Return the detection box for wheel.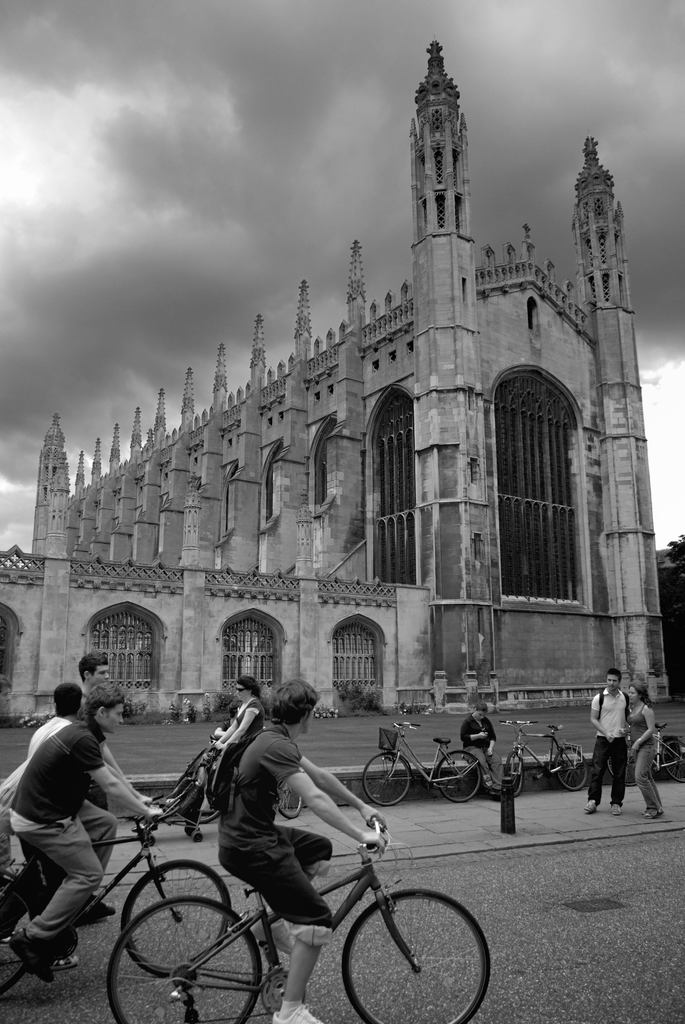
pyautogui.locateOnScreen(0, 883, 32, 1014).
